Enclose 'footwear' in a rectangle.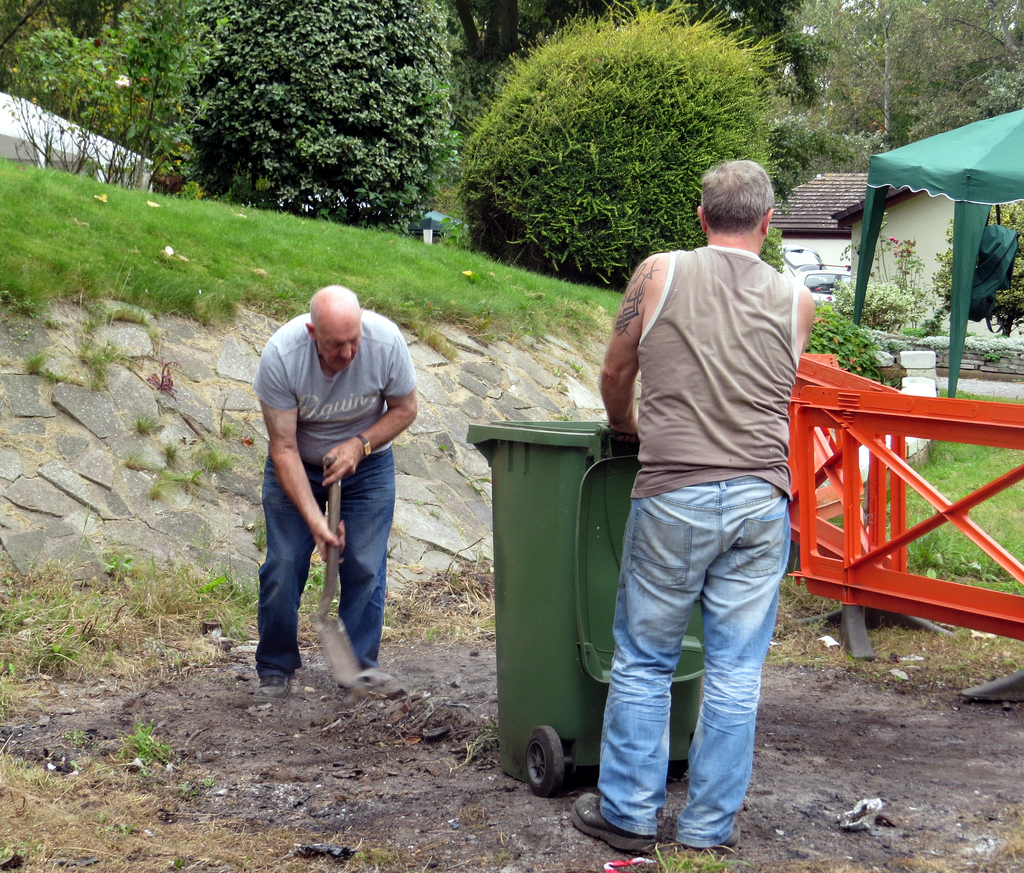
(248, 674, 298, 701).
